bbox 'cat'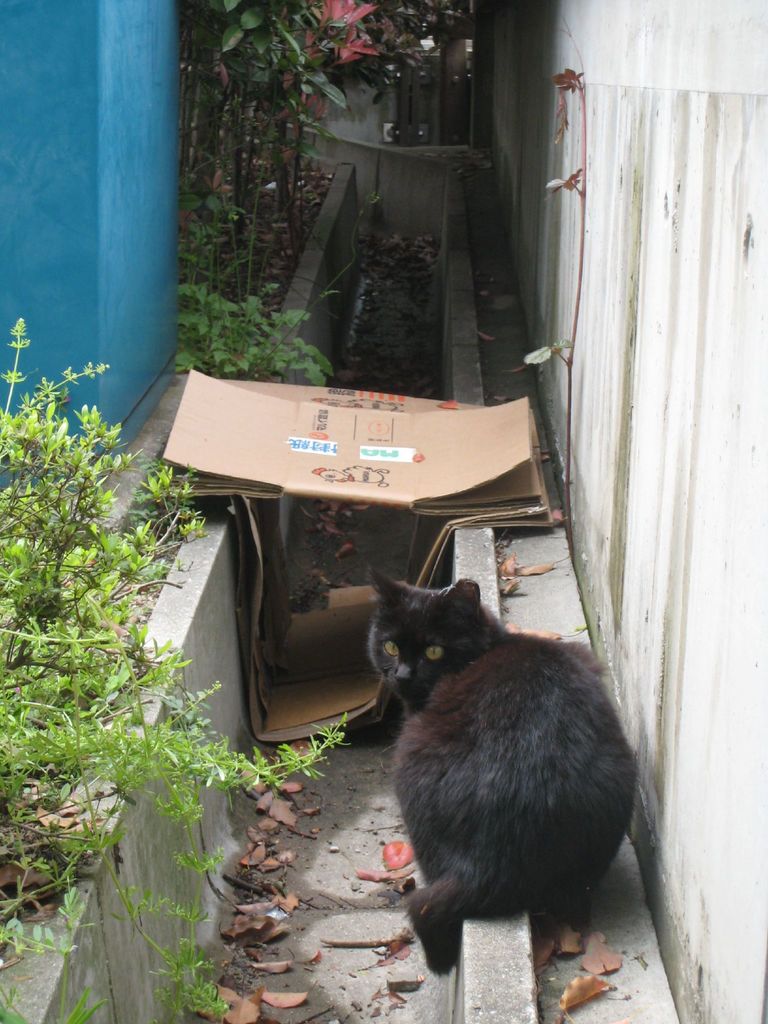
box(362, 566, 642, 977)
